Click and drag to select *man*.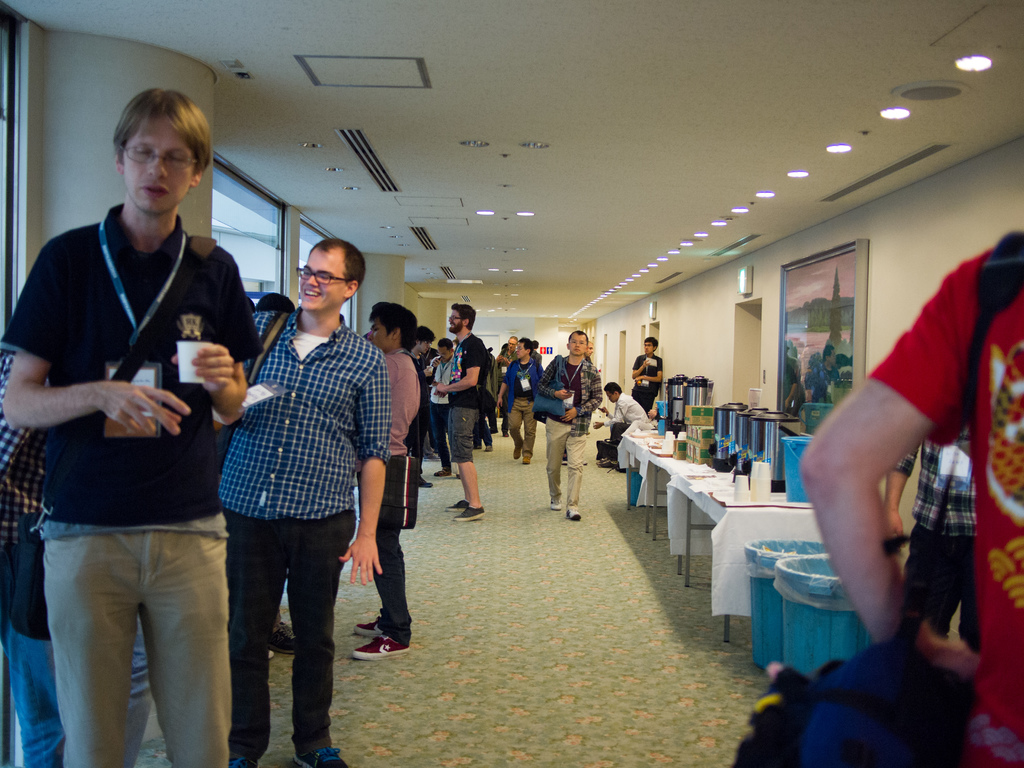
Selection: <bbox>589, 380, 652, 470</bbox>.
